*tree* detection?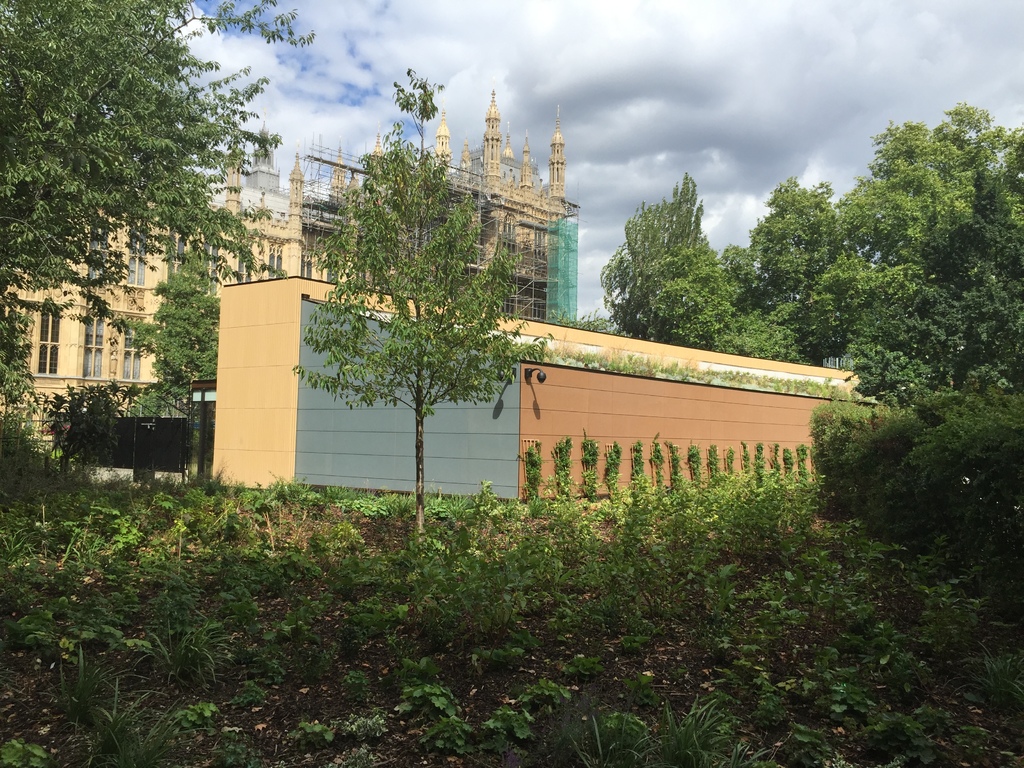
left=287, top=68, right=555, bottom=558
